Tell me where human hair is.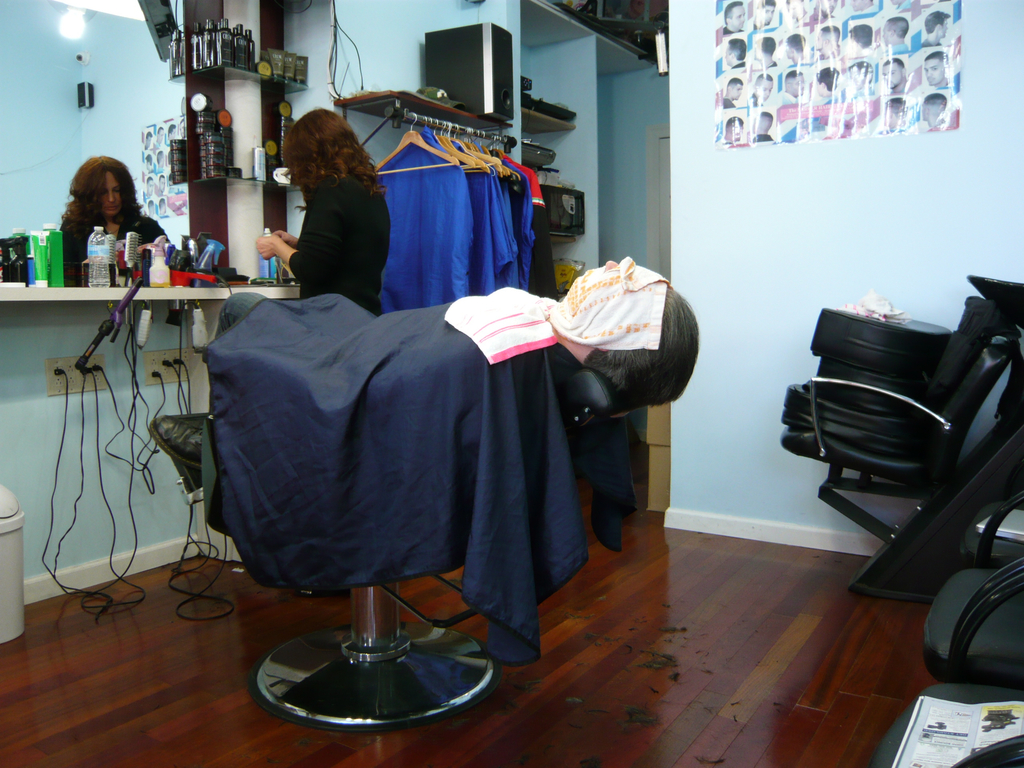
human hair is at <region>785, 71, 803, 79</region>.
